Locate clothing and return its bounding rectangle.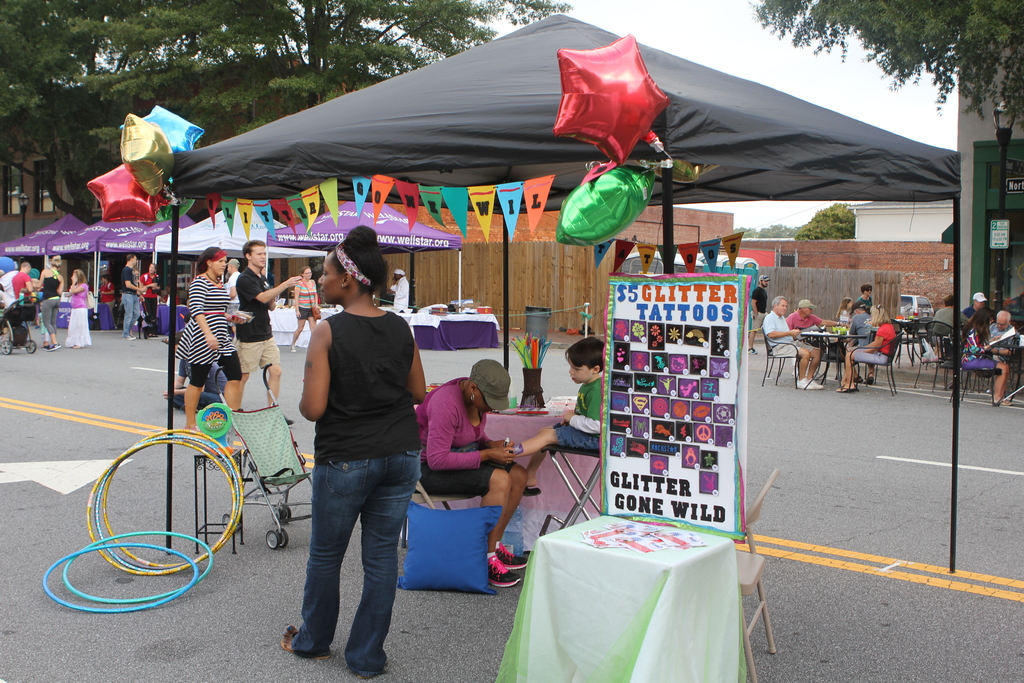
box(99, 281, 116, 316).
